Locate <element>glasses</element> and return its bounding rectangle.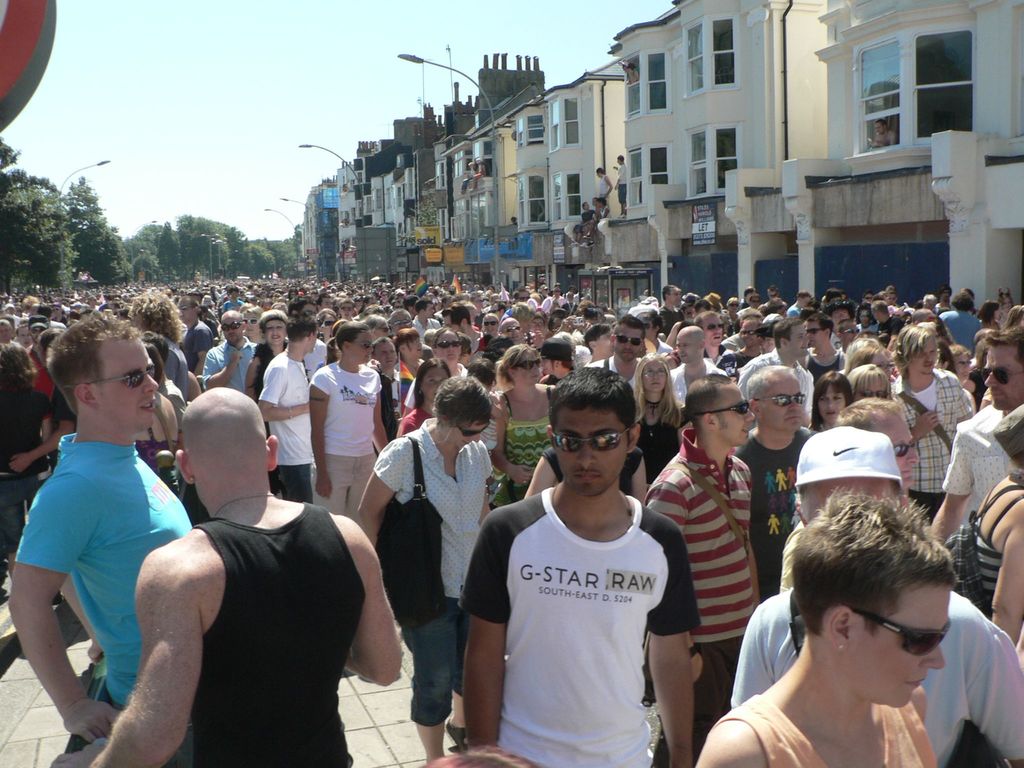
[895,434,916,463].
